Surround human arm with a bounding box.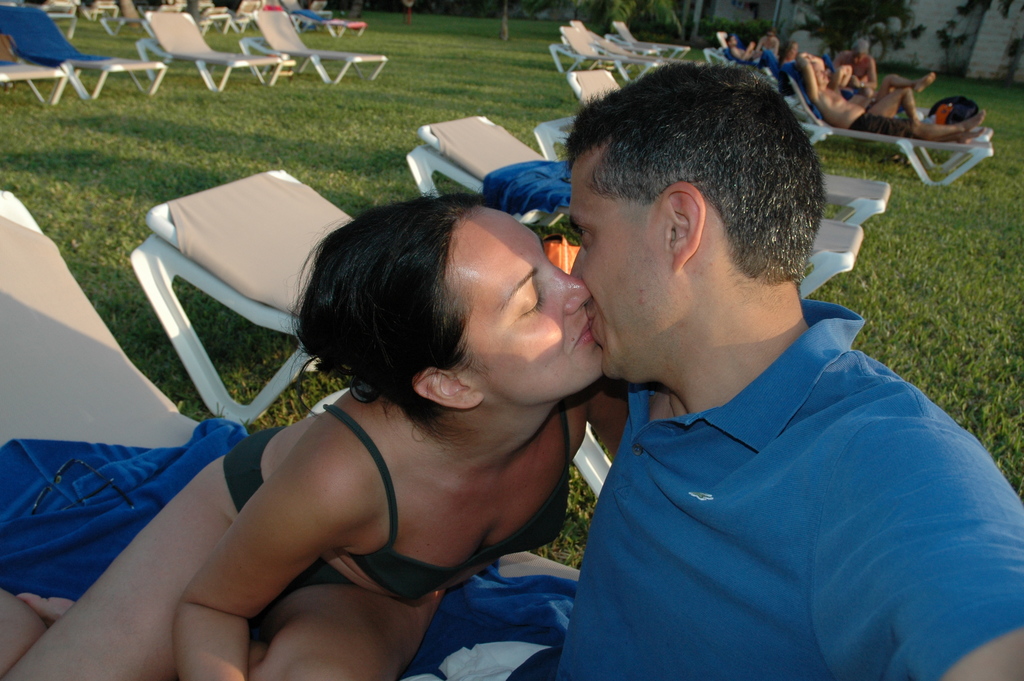
x1=171 y1=413 x2=386 y2=680.
